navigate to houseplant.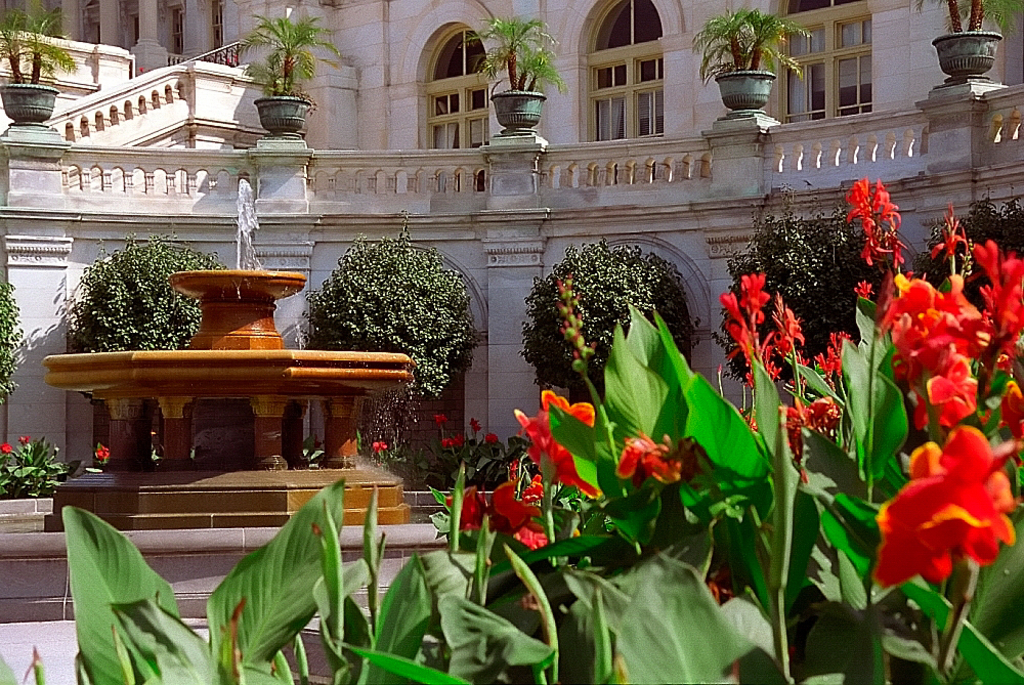
Navigation target: left=93, top=441, right=144, bottom=480.
